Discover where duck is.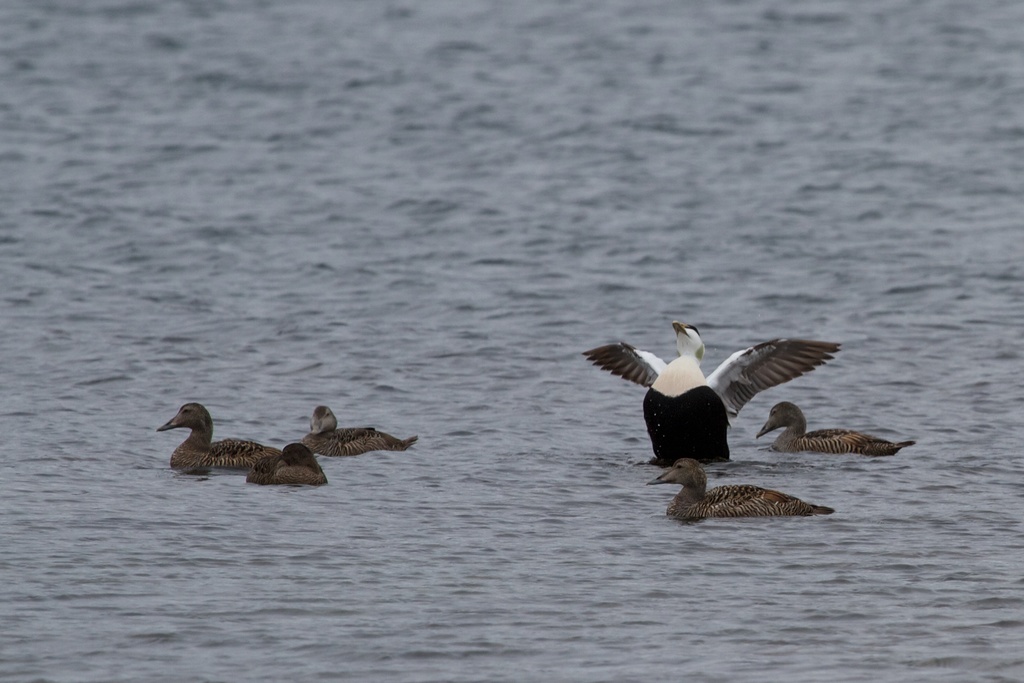
Discovered at left=582, top=321, right=846, bottom=458.
